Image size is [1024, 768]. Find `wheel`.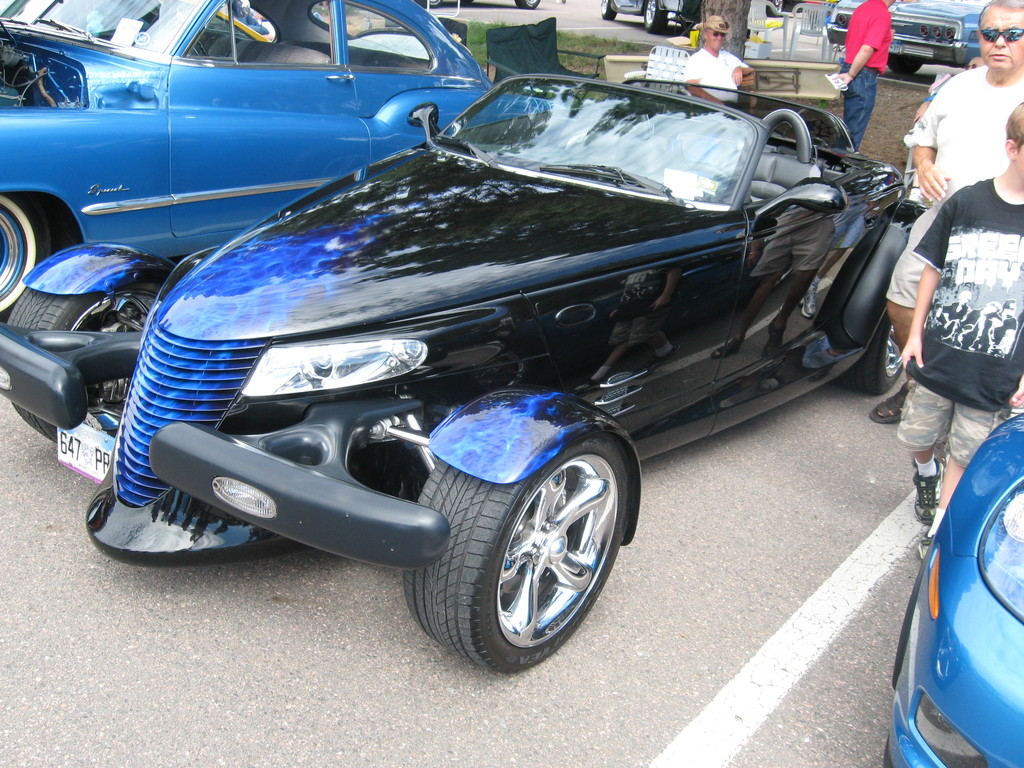
0, 193, 49, 321.
